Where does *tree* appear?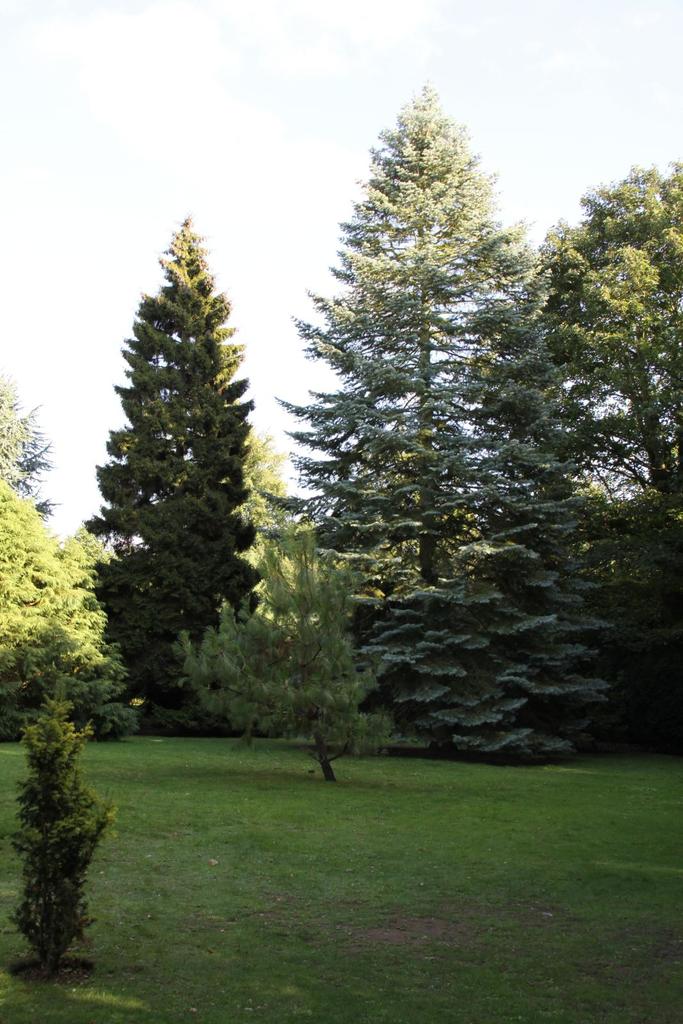
Appears at (76,184,284,739).
